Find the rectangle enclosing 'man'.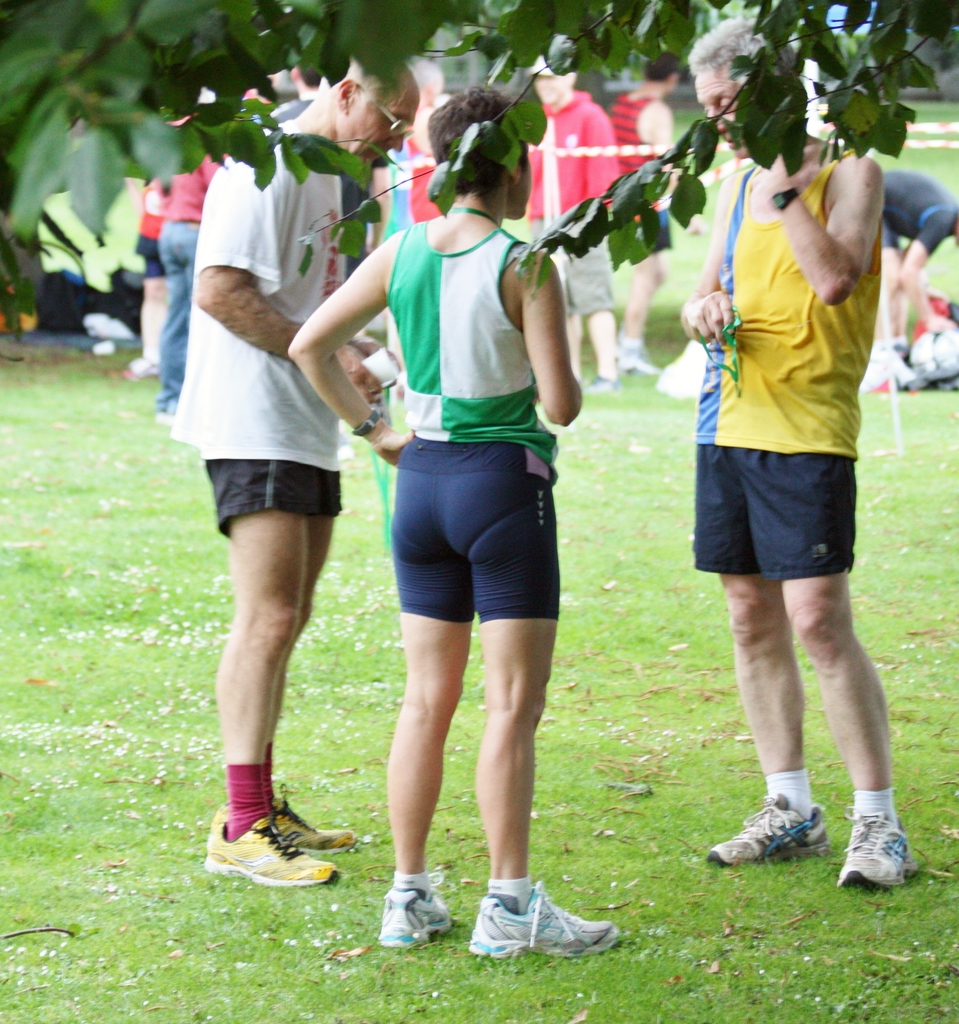
select_region(404, 58, 442, 224).
